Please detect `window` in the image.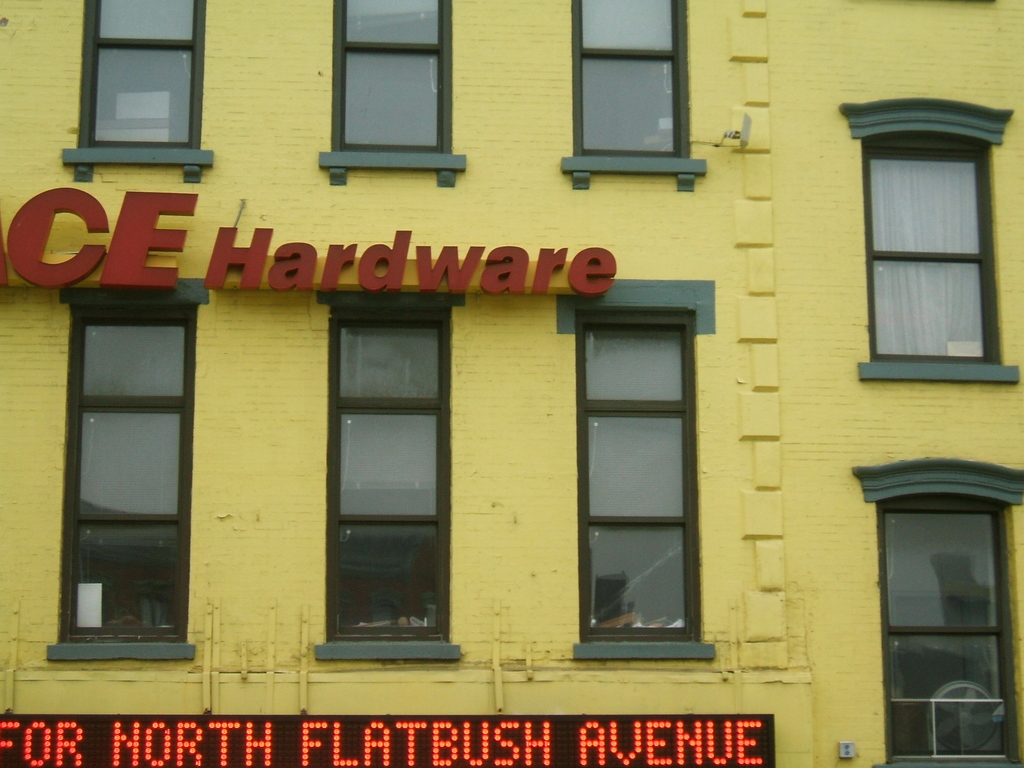
BBox(855, 451, 1017, 746).
